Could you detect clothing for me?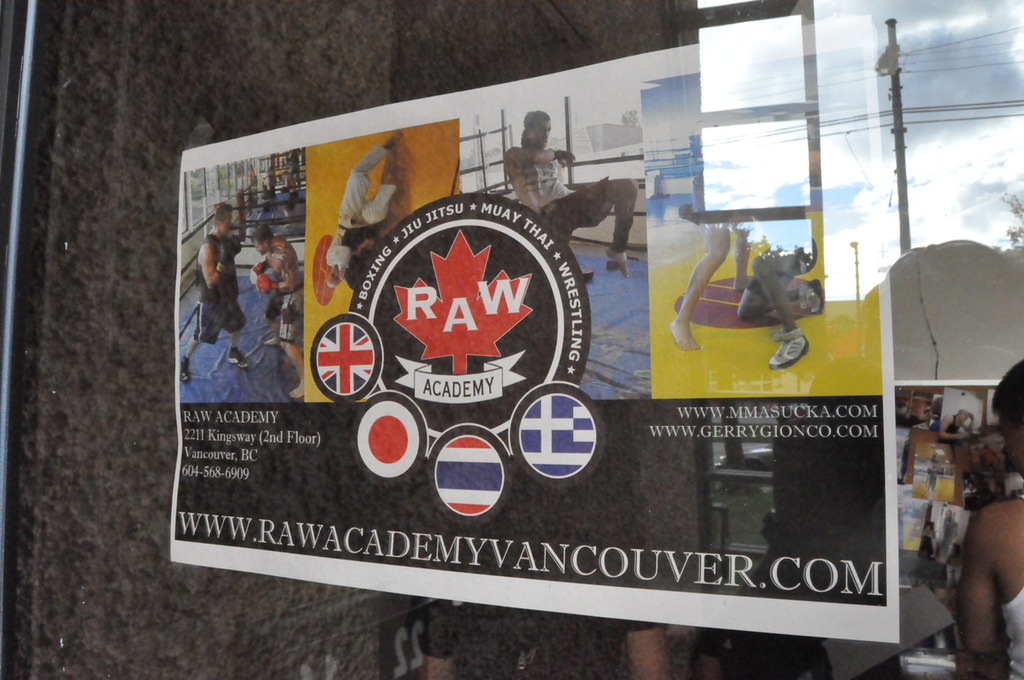
Detection result: pyautogui.locateOnScreen(513, 153, 567, 212).
